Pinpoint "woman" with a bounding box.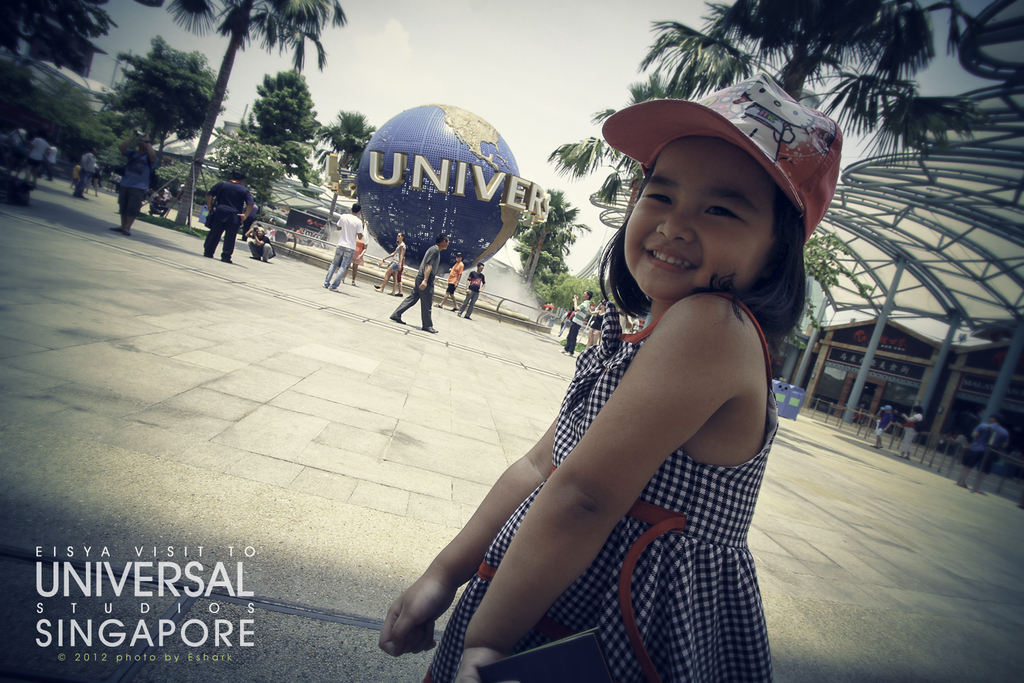
x1=376, y1=232, x2=405, y2=295.
